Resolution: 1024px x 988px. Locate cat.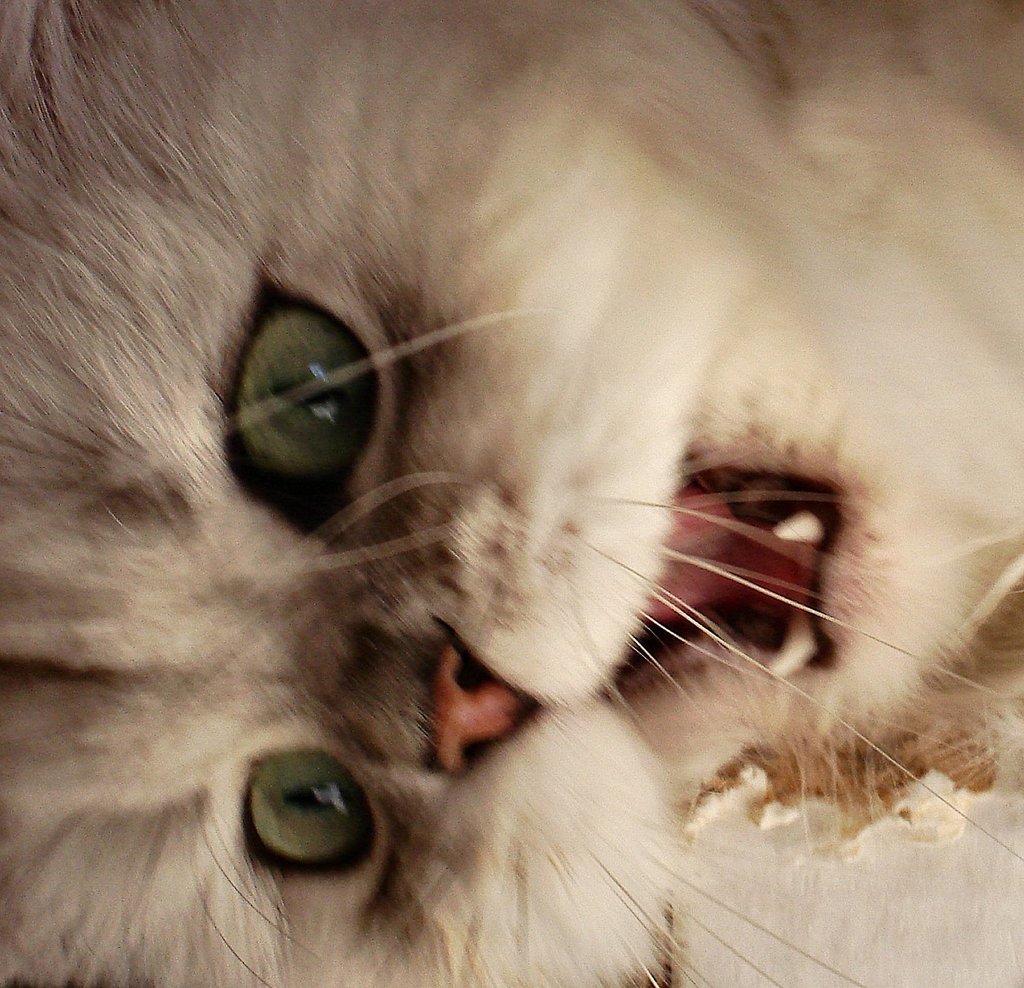
{"left": 0, "top": 0, "right": 1023, "bottom": 987}.
